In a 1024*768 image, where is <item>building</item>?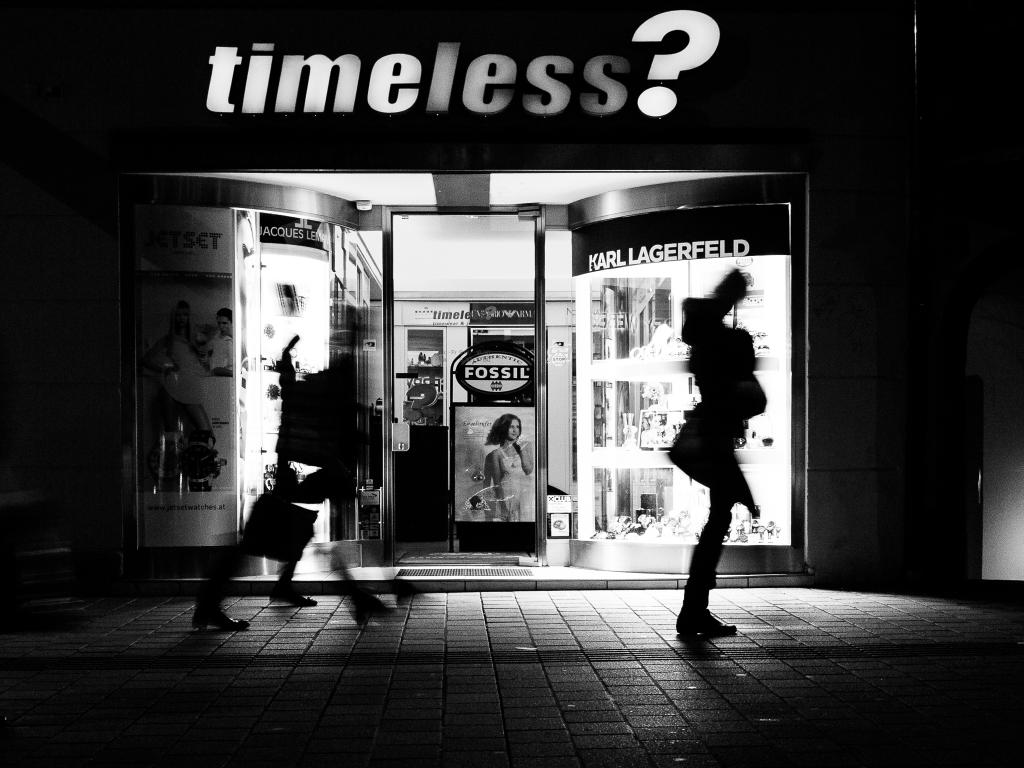
[left=0, top=0, right=1023, bottom=616].
